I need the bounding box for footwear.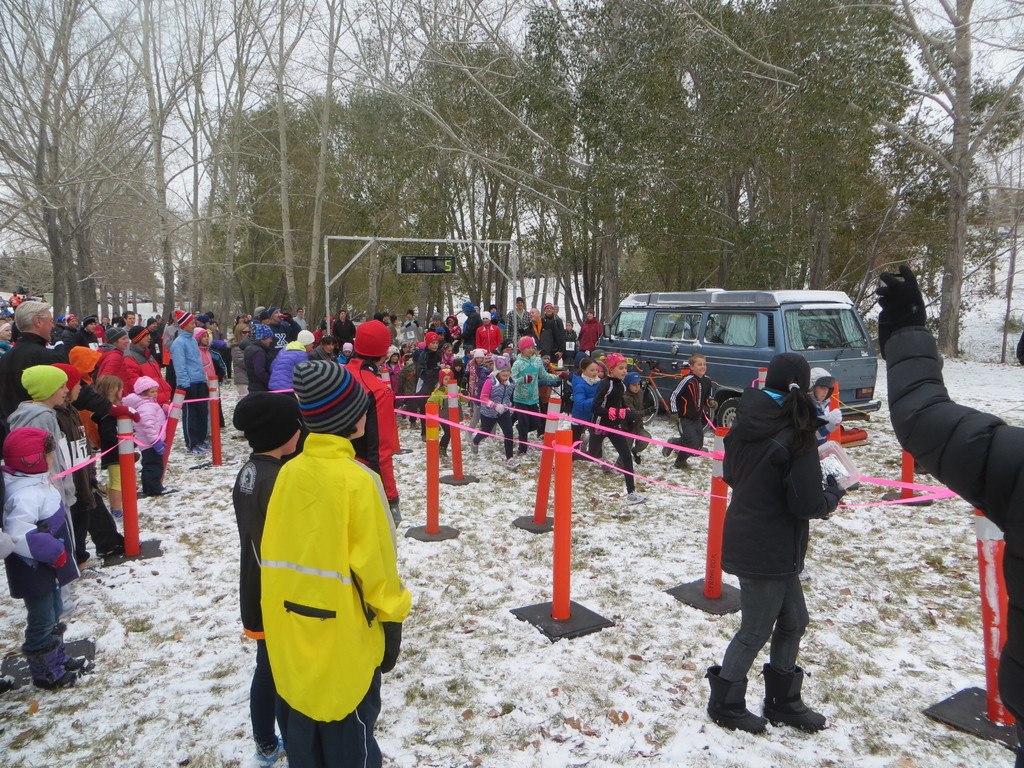
Here it is: 98/533/132/559.
